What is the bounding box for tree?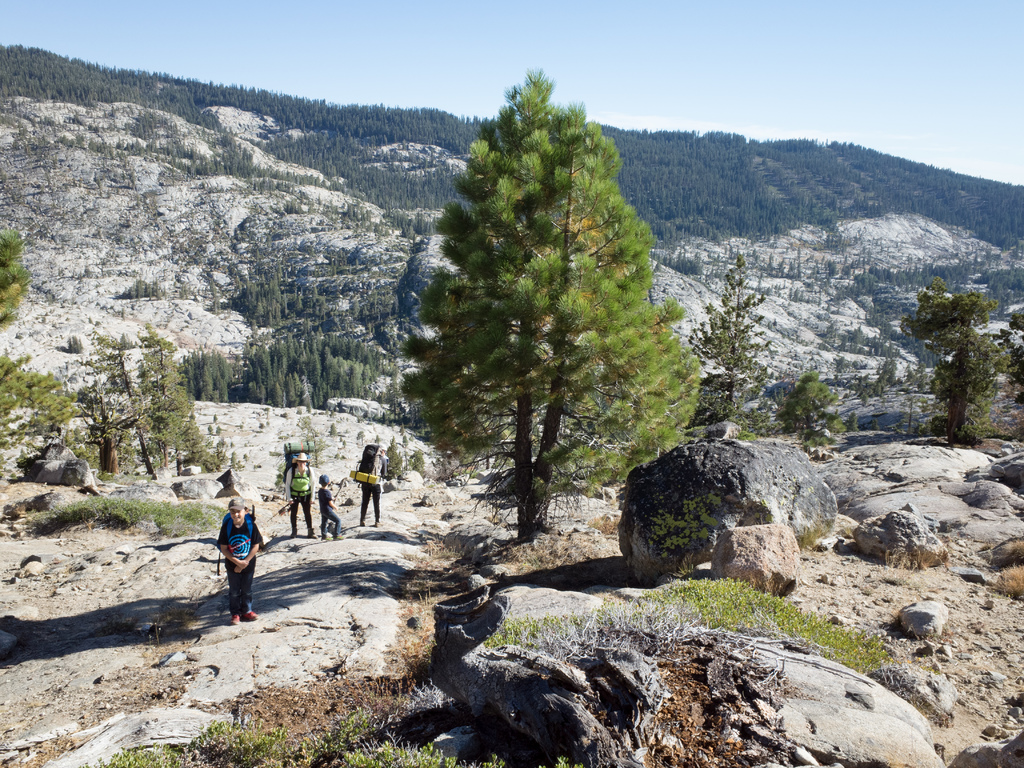
[x1=239, y1=331, x2=378, y2=399].
